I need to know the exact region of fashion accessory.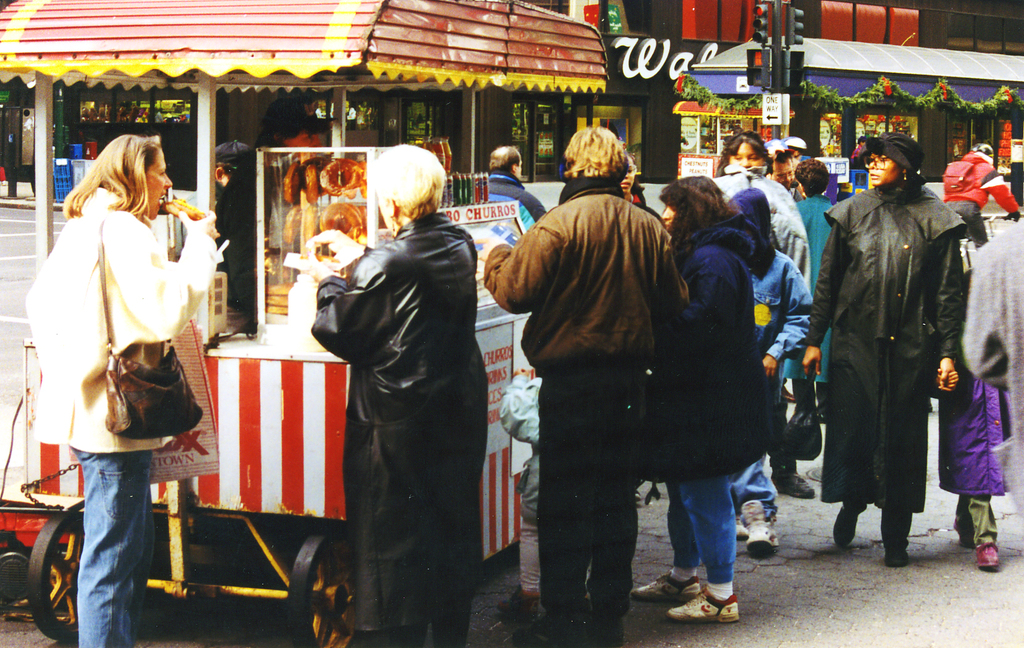
Region: x1=900, y1=168, x2=907, y2=184.
